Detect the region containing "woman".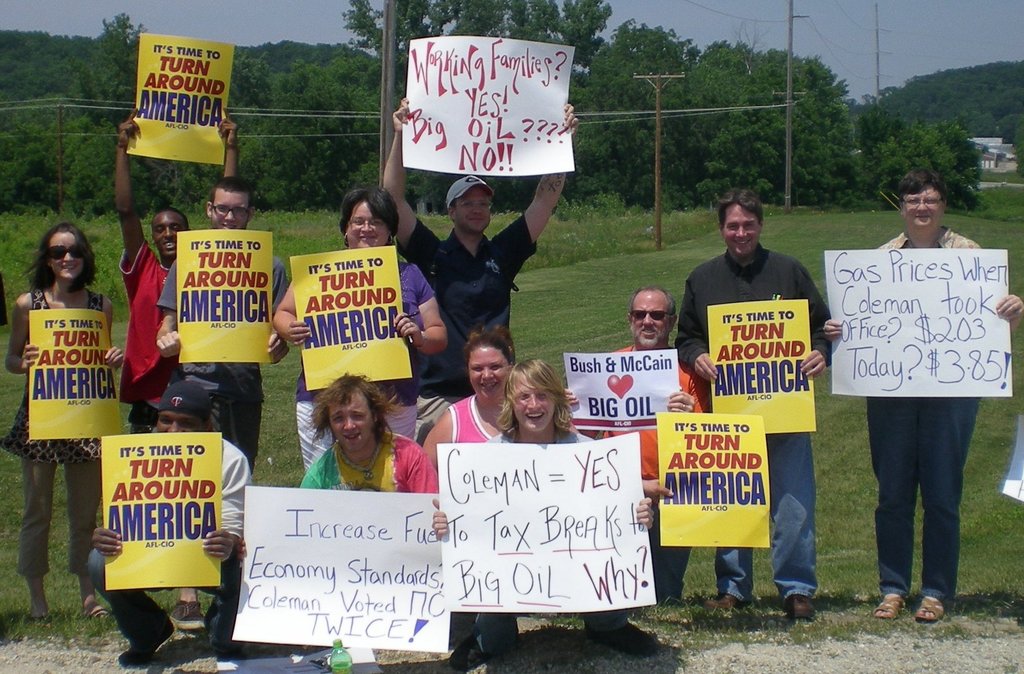
[x1=6, y1=226, x2=123, y2=564].
